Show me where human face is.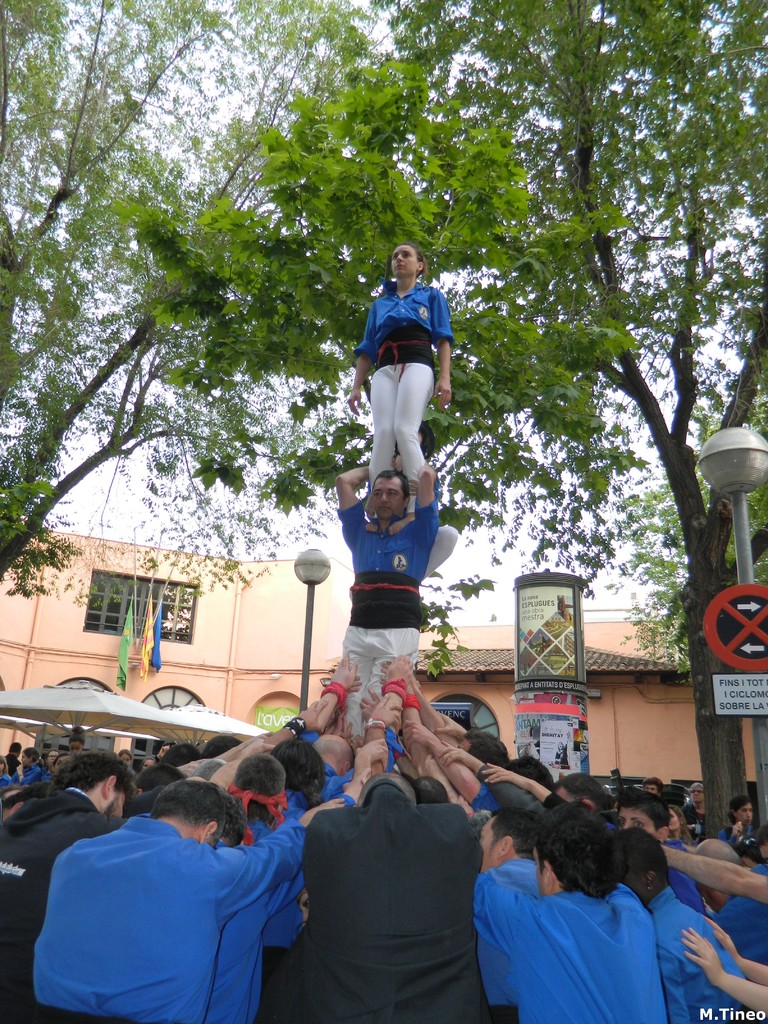
human face is at 617 804 655 837.
